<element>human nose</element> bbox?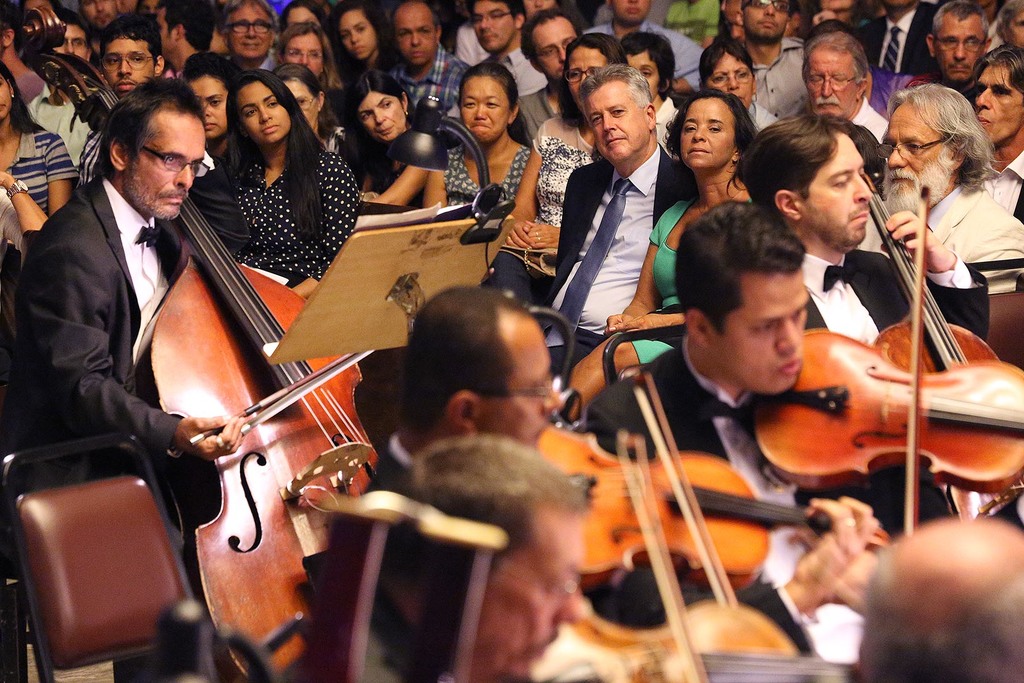
bbox(535, 2, 542, 7)
